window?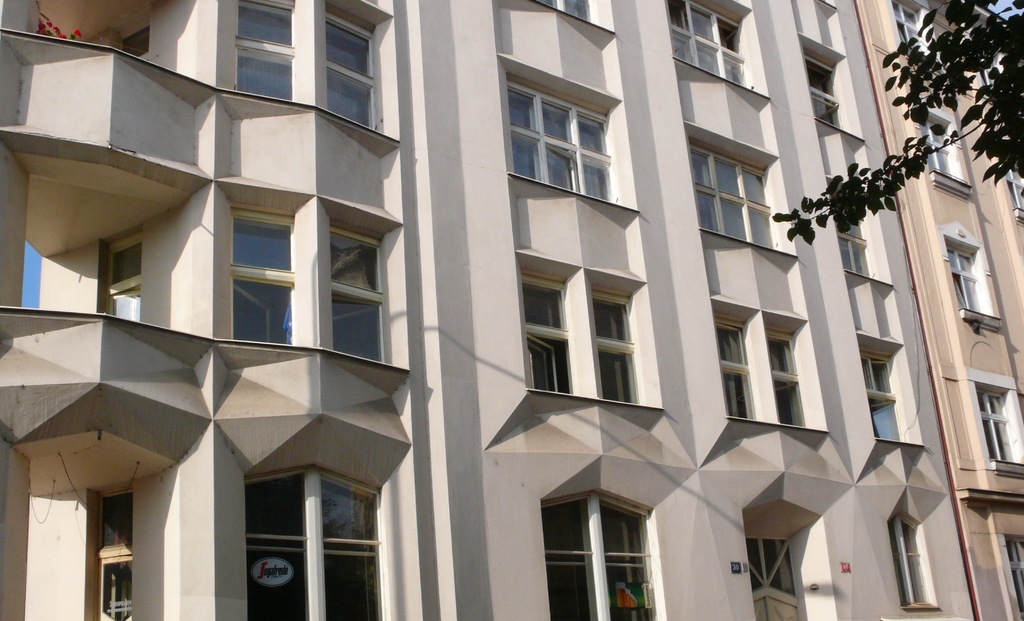
crop(521, 273, 580, 397)
